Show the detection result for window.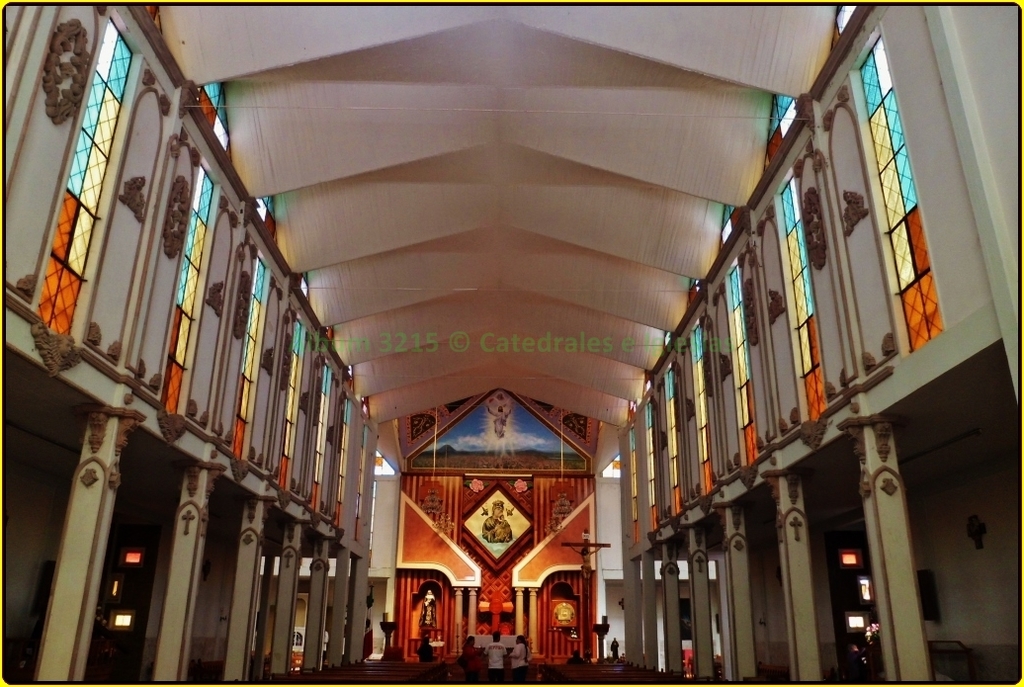
301 356 342 515.
